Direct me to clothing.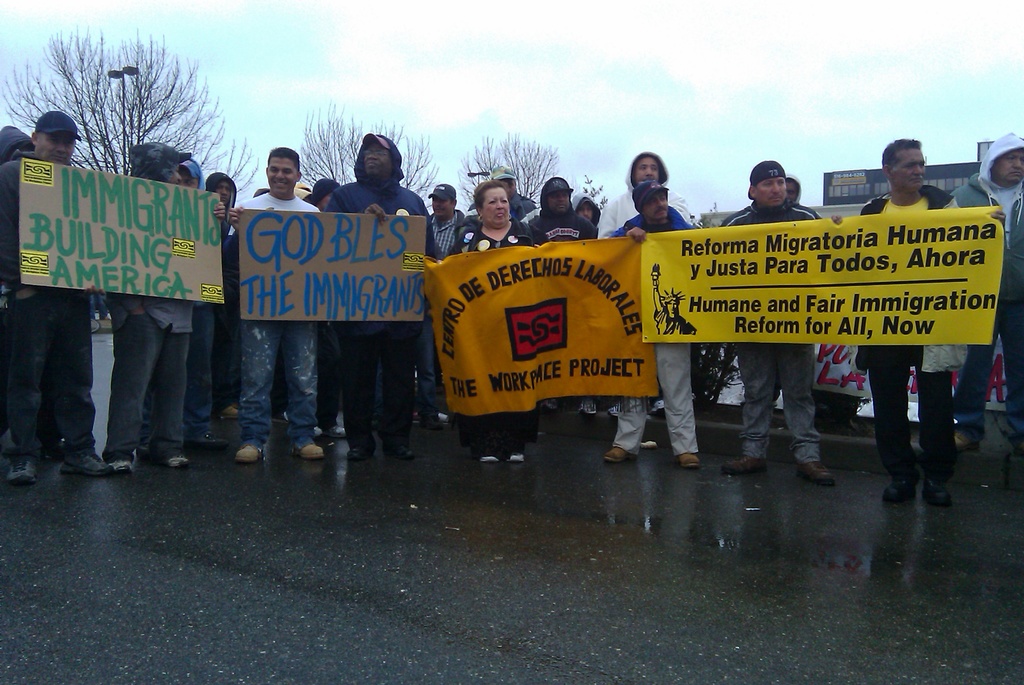
Direction: 4, 122, 35, 165.
